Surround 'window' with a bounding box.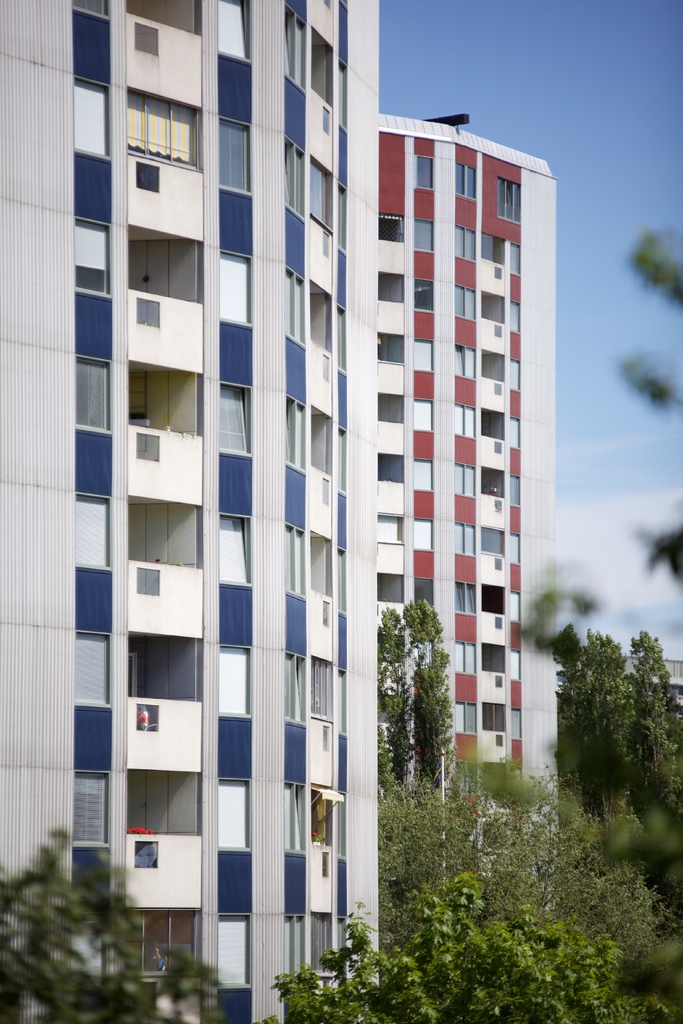
x1=495 y1=616 x2=502 y2=630.
